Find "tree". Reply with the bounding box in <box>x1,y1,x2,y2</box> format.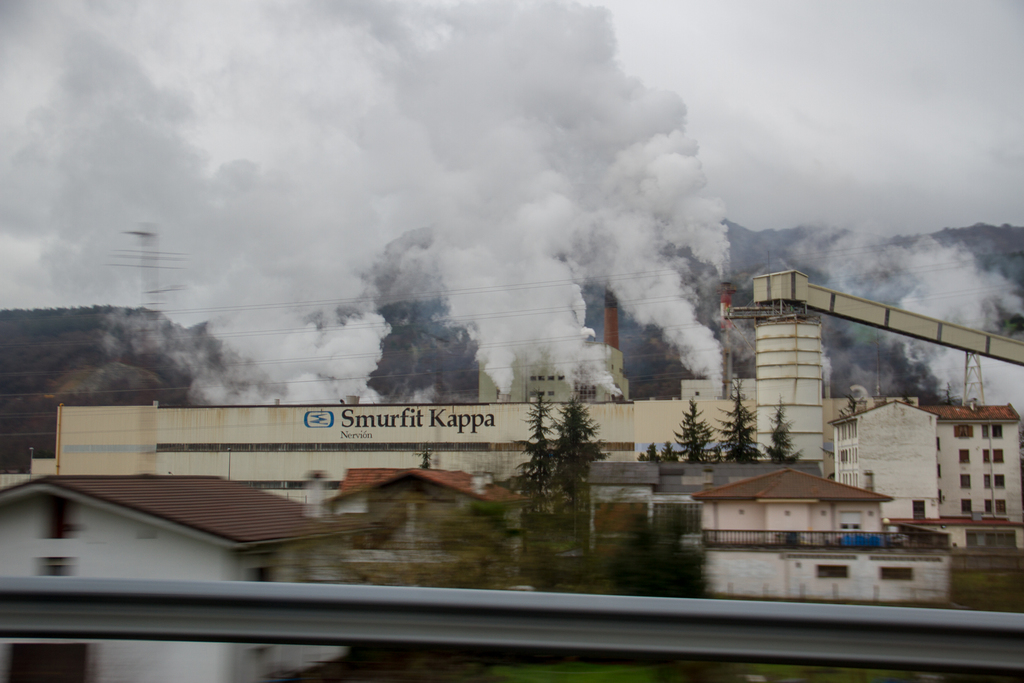
<box>672,395,724,463</box>.
